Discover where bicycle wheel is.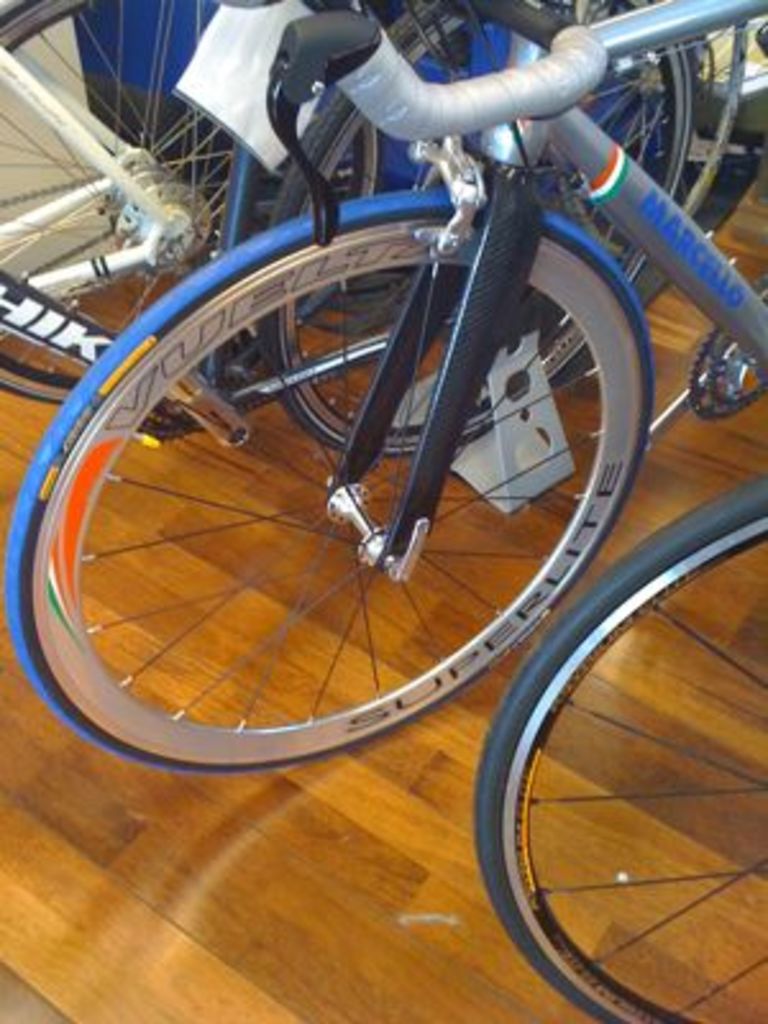
Discovered at (x1=0, y1=182, x2=660, y2=776).
